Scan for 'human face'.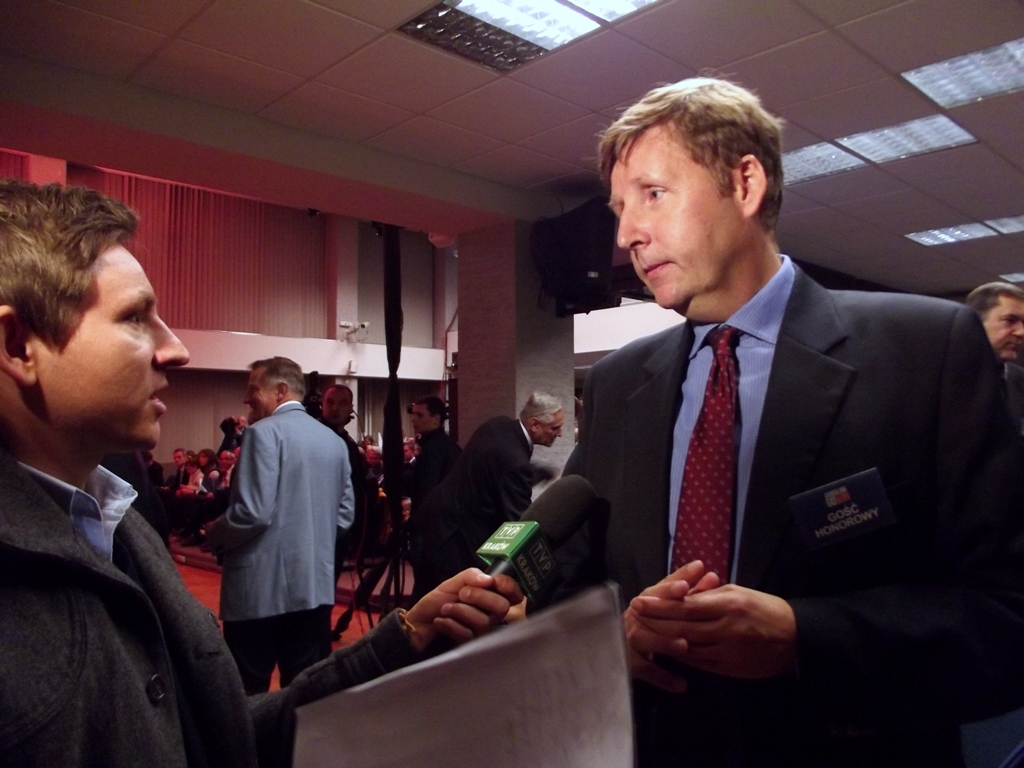
Scan result: {"x1": 25, "y1": 215, "x2": 187, "y2": 466}.
